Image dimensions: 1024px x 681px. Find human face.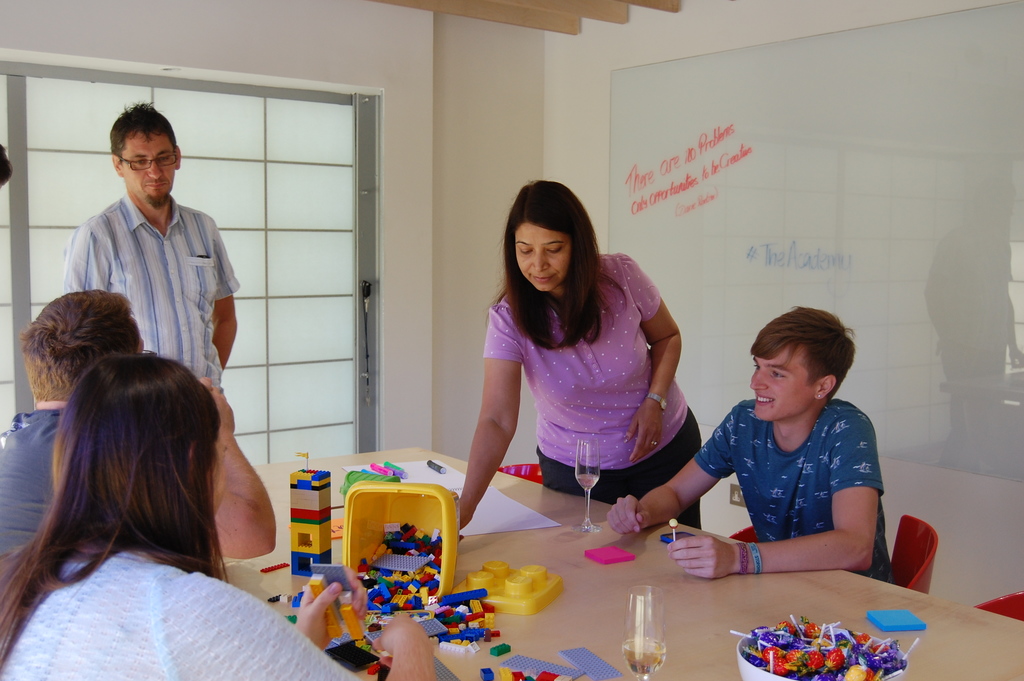
bbox=(750, 346, 815, 421).
